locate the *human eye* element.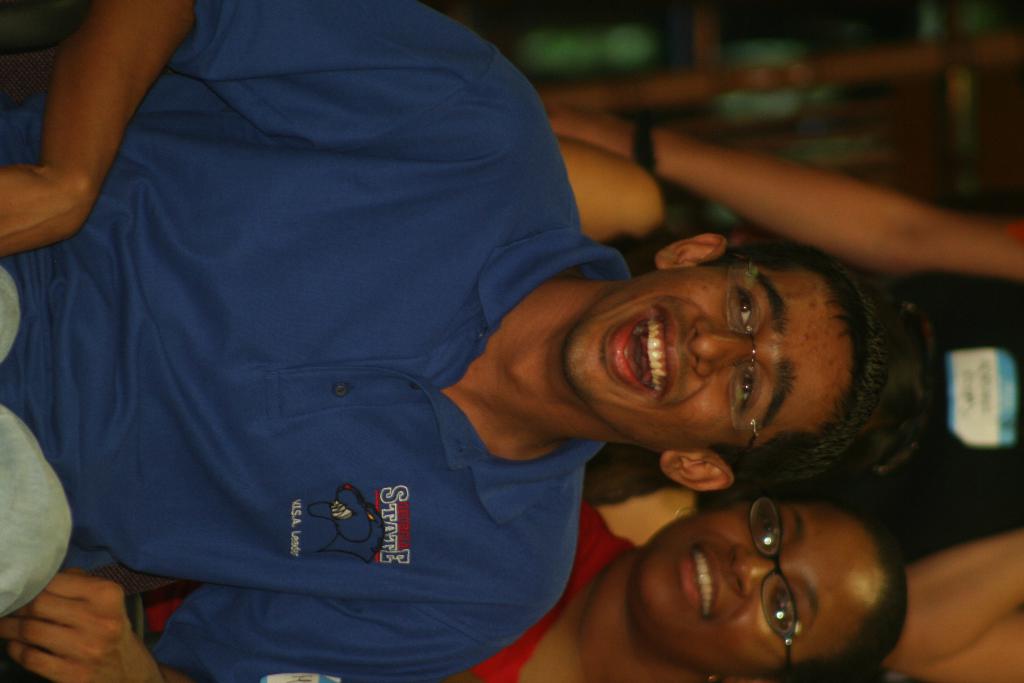
Element bbox: BBox(770, 592, 799, 632).
